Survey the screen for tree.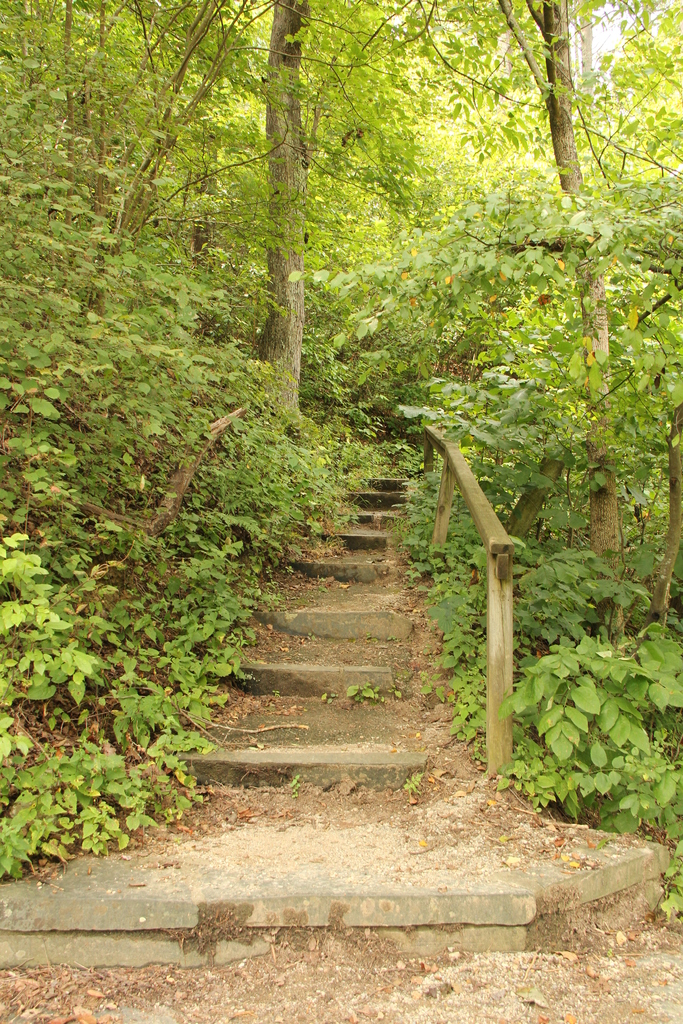
Survey found: Rect(0, 0, 274, 586).
